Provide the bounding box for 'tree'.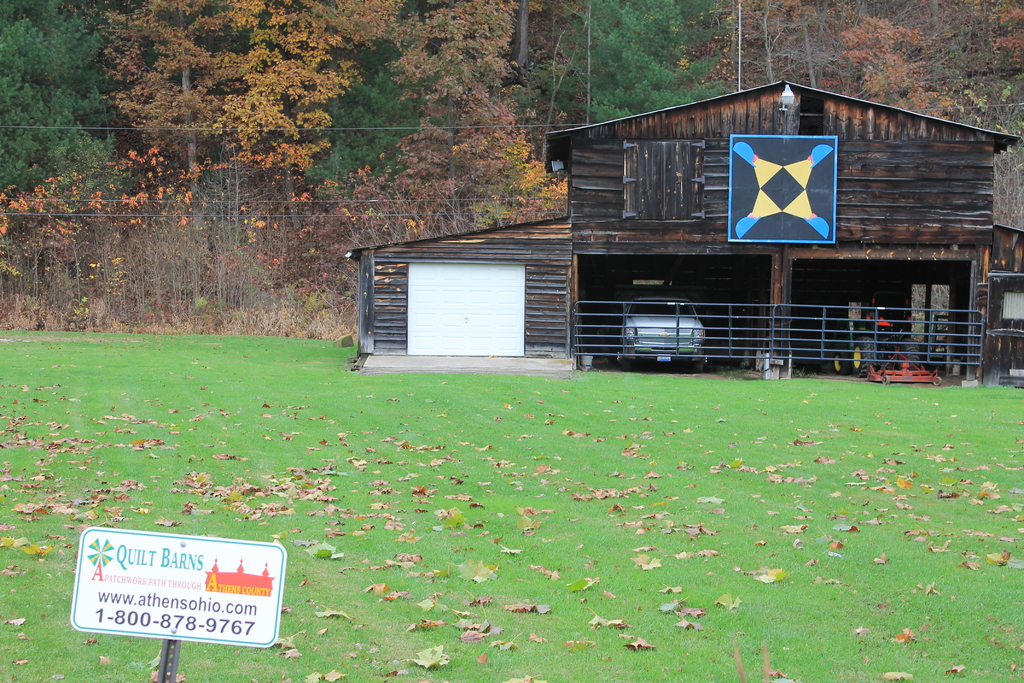
Rect(0, 0, 1023, 236).
